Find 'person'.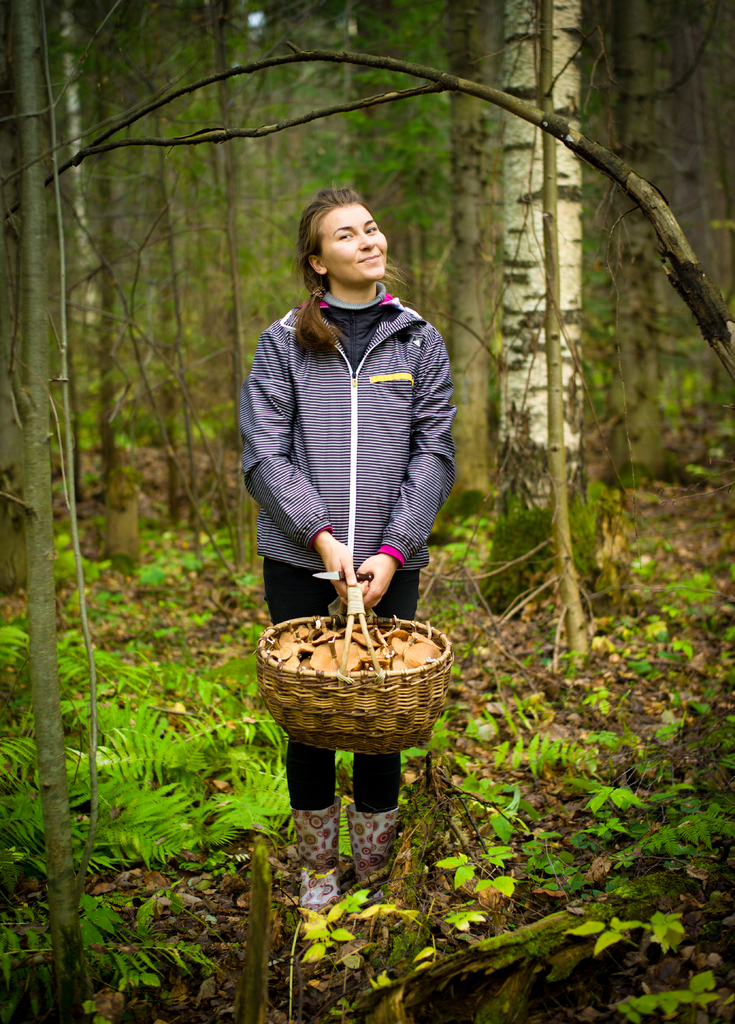
left=235, top=185, right=461, bottom=931.
